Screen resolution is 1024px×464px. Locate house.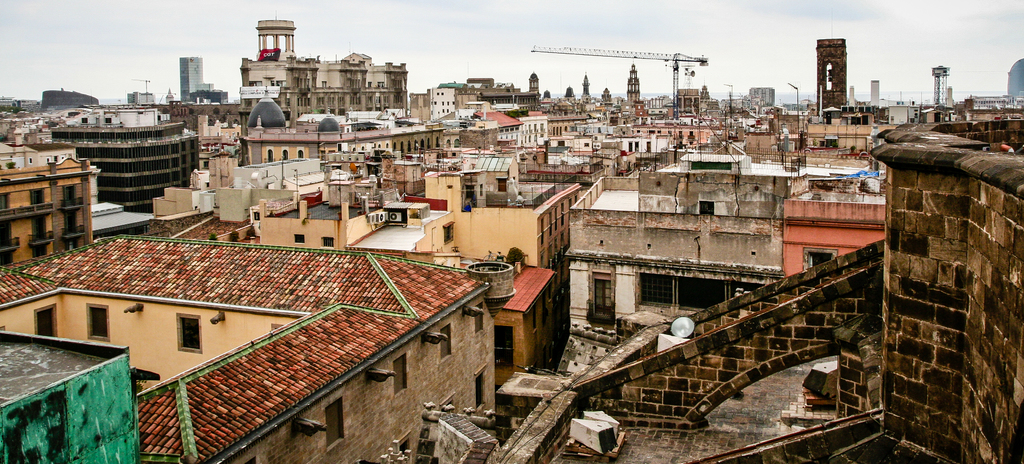
left=0, top=229, right=495, bottom=463.
